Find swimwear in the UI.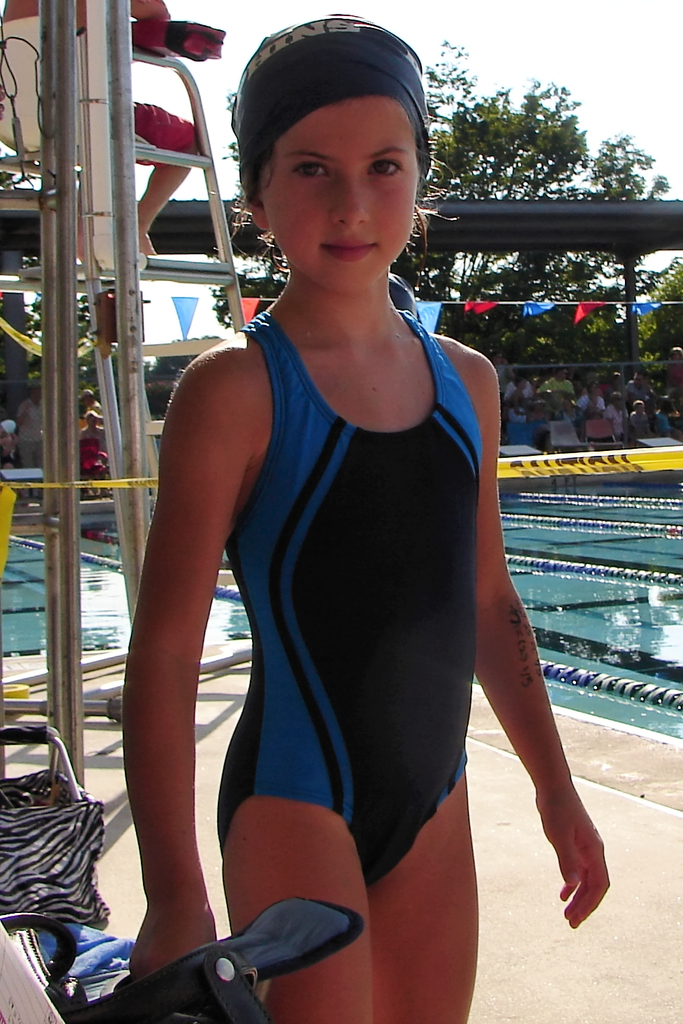
UI element at <bbox>206, 302, 491, 893</bbox>.
